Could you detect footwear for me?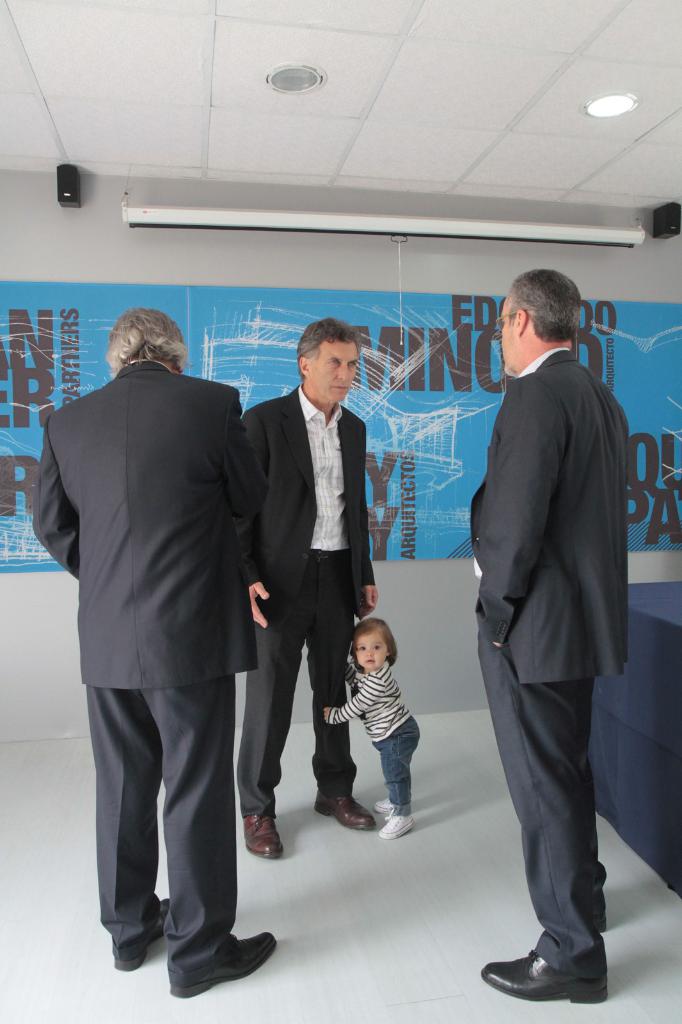
Detection result: <region>370, 798, 393, 814</region>.
